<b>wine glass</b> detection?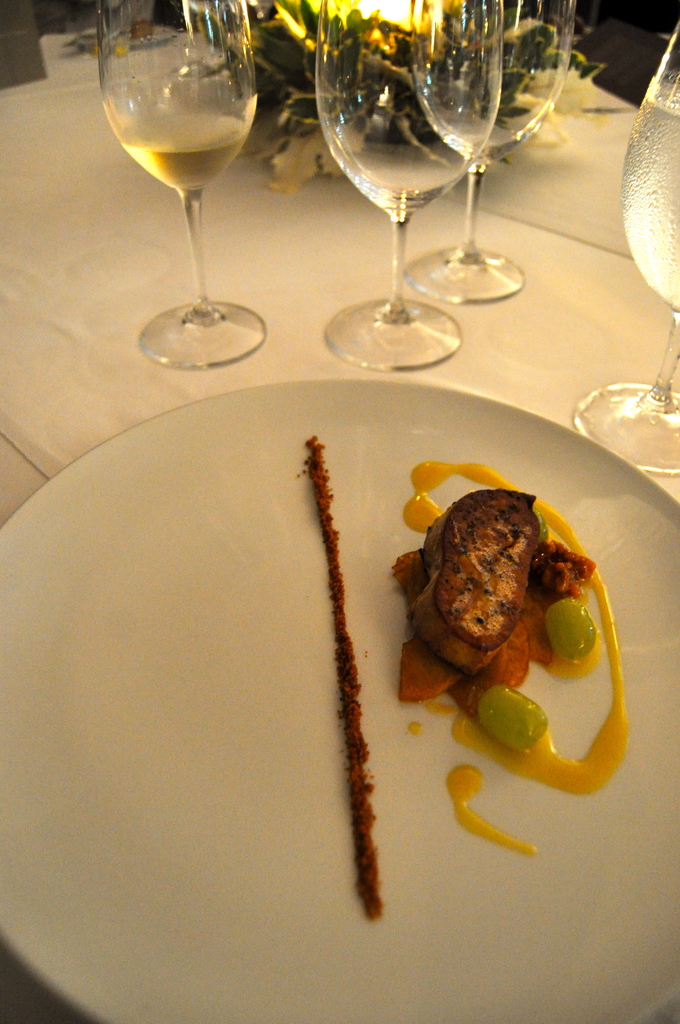
(left=576, top=18, right=679, bottom=475)
